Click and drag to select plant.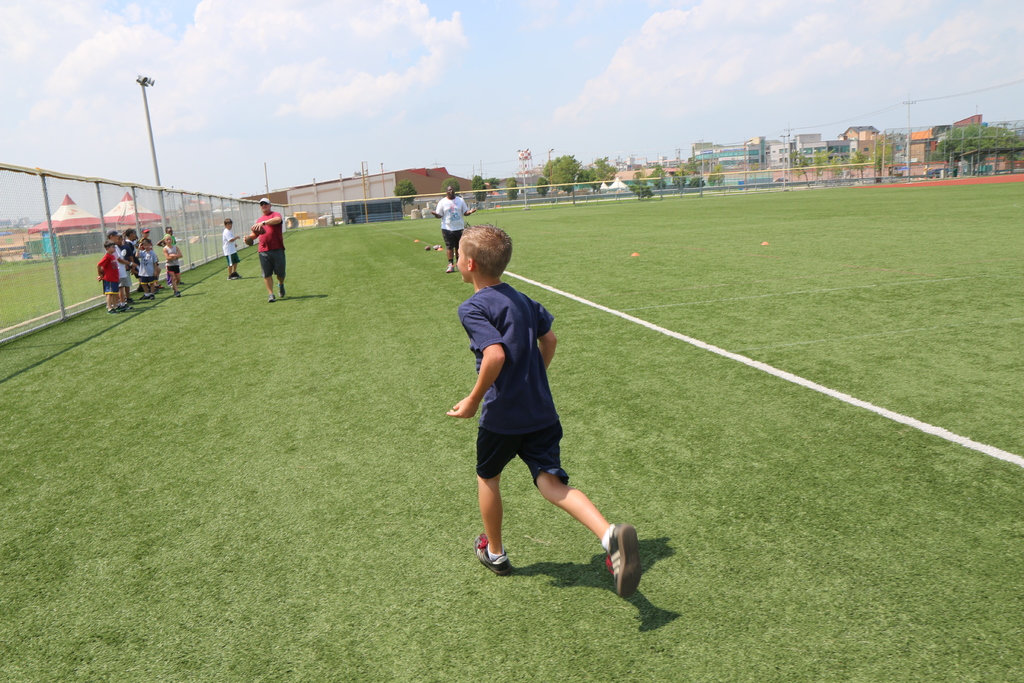
Selection: 391, 182, 421, 208.
